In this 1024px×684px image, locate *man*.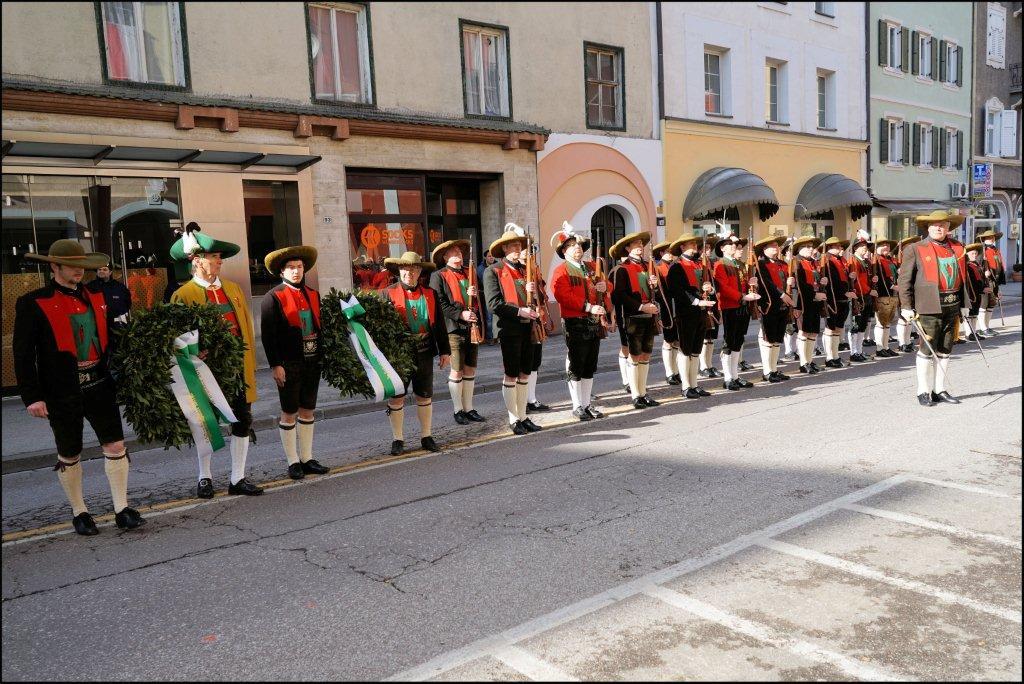
Bounding box: bbox(712, 228, 758, 393).
